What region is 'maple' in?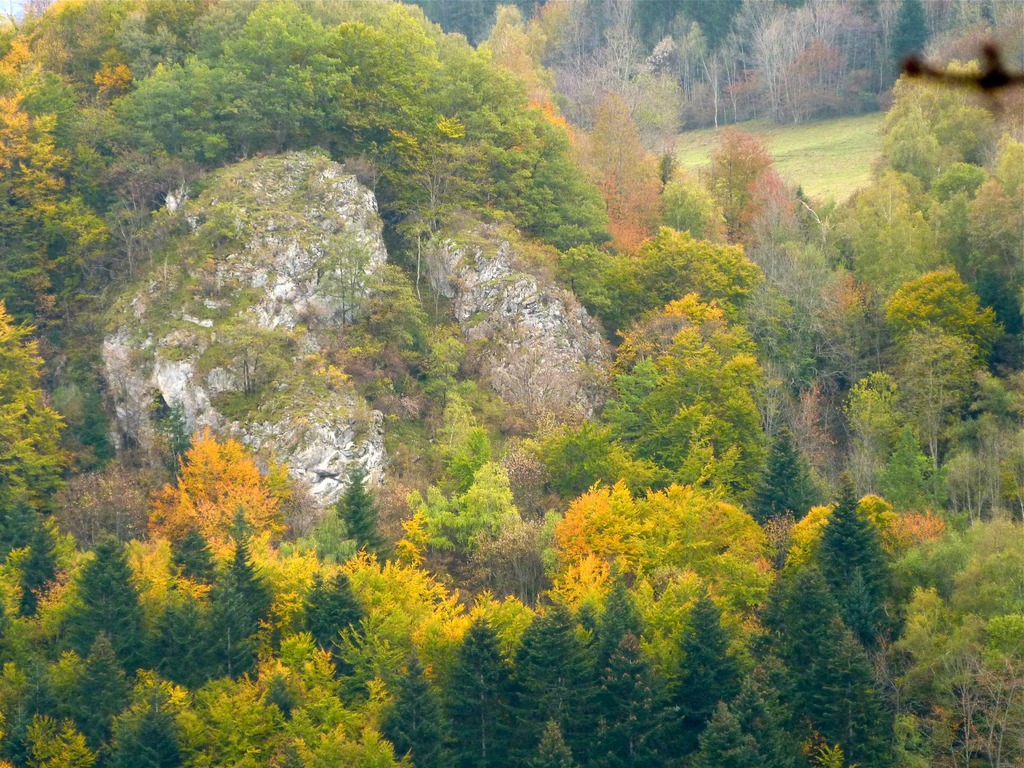
region(412, 19, 620, 328).
